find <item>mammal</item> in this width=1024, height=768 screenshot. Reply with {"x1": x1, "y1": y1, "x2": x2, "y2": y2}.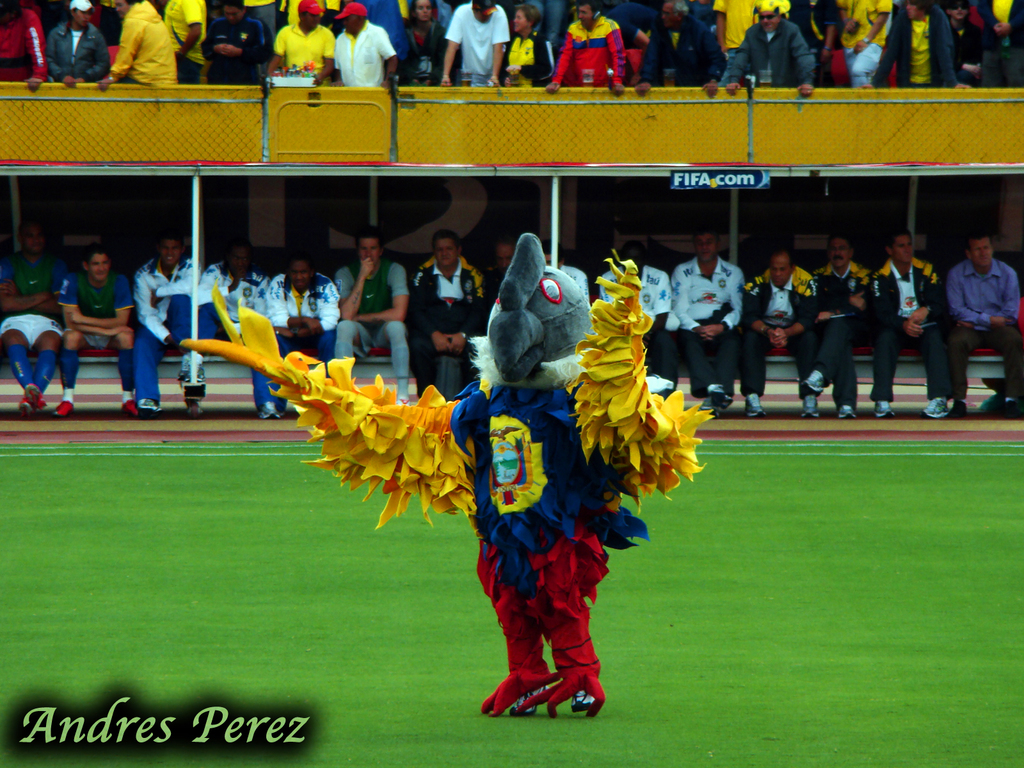
{"x1": 403, "y1": 222, "x2": 492, "y2": 403}.
